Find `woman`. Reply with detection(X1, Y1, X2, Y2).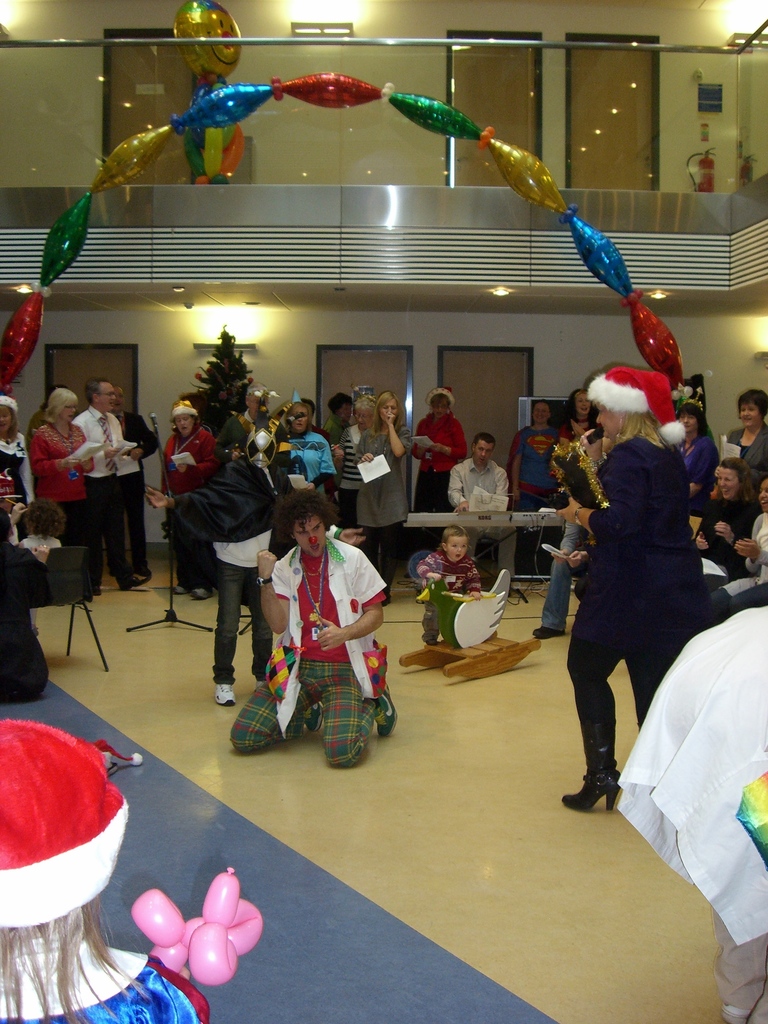
detection(716, 479, 767, 614).
